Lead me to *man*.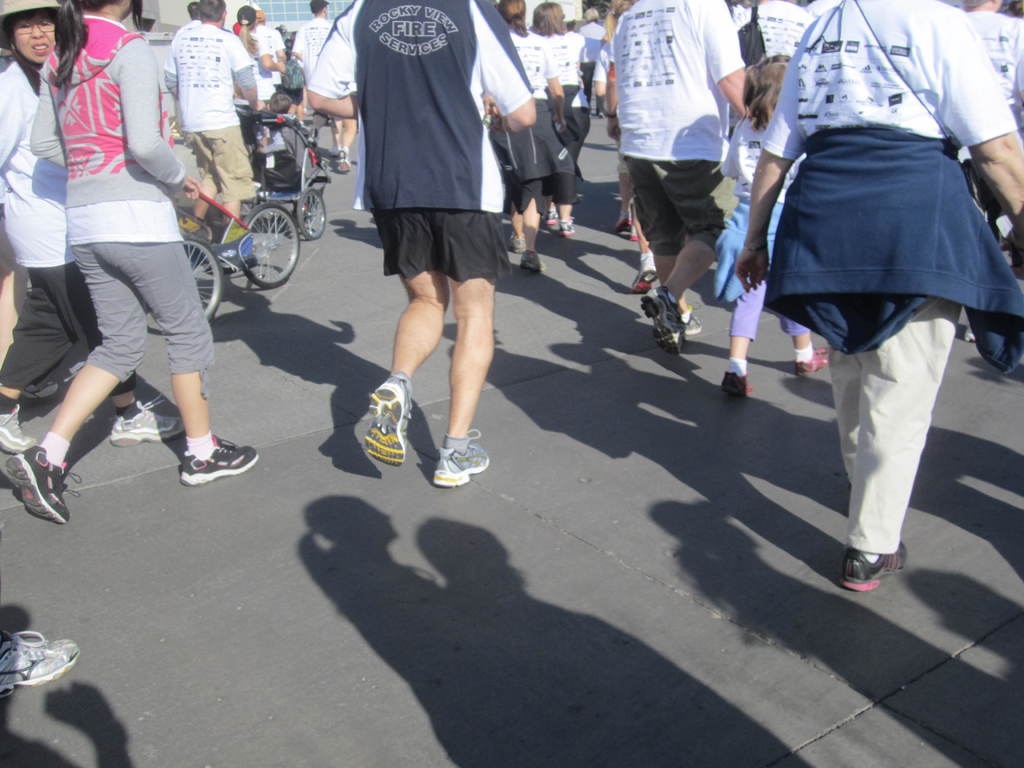
Lead to bbox=[288, 0, 357, 173].
